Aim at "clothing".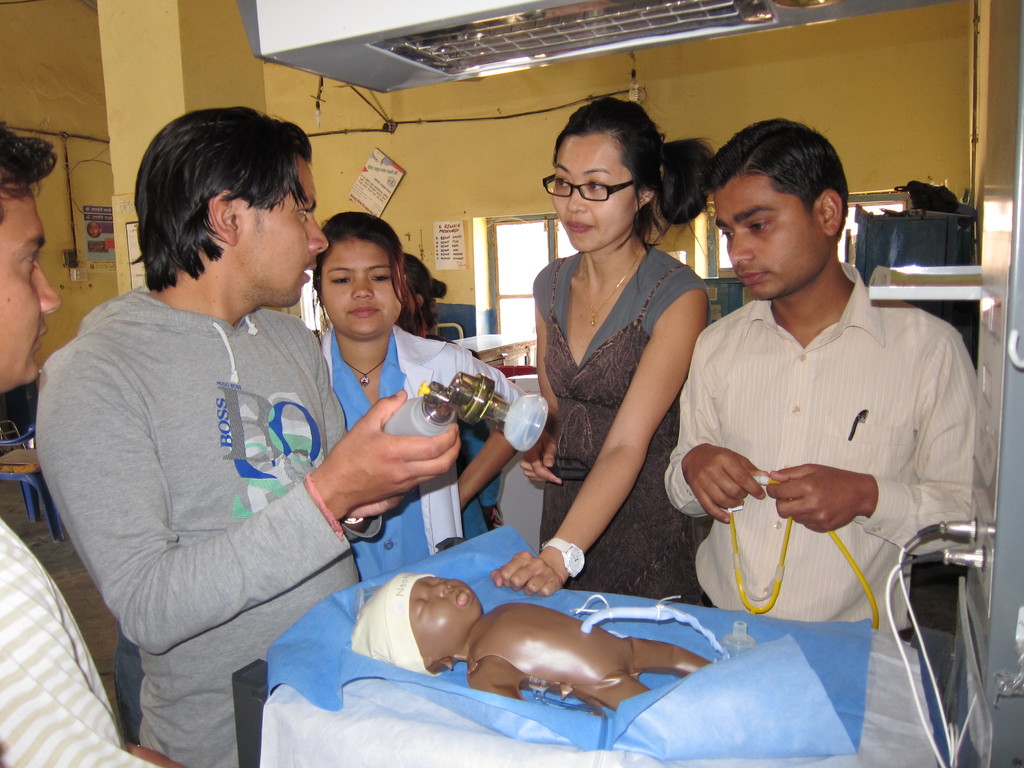
Aimed at bbox=(319, 326, 526, 581).
